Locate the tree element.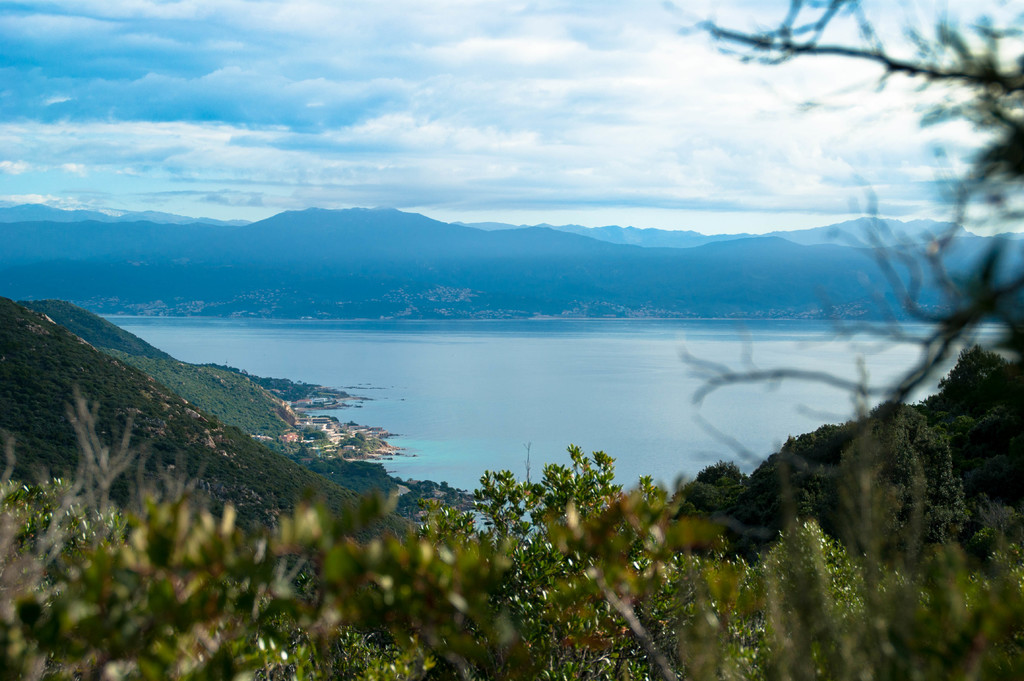
Element bbox: 739 443 848 548.
